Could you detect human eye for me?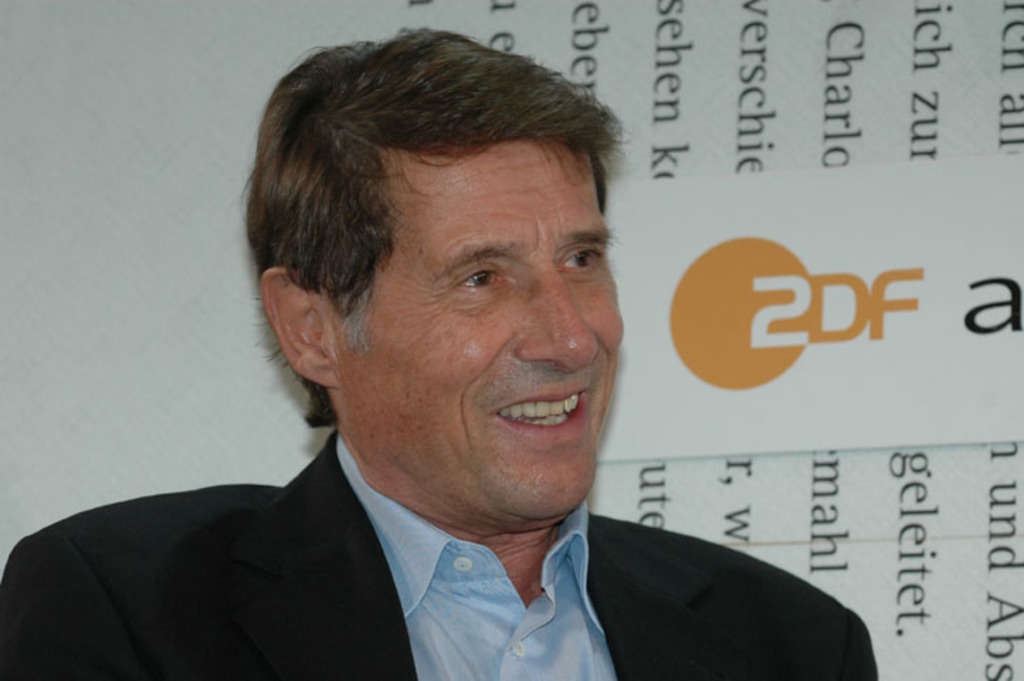
Detection result: bbox=(560, 247, 604, 270).
